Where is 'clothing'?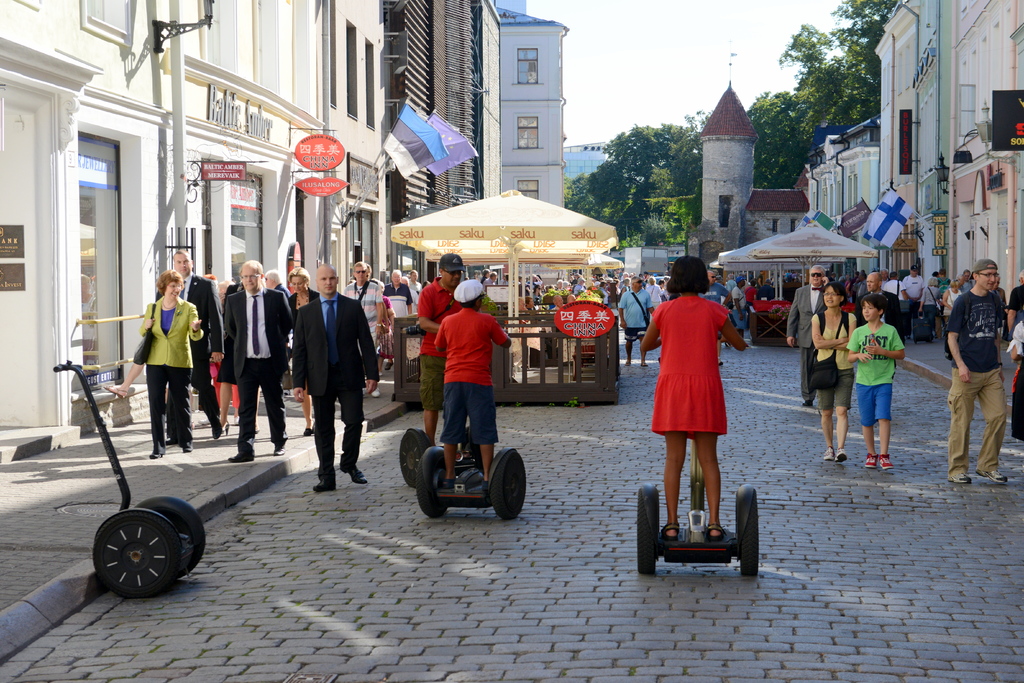
[x1=942, y1=283, x2=1007, y2=481].
